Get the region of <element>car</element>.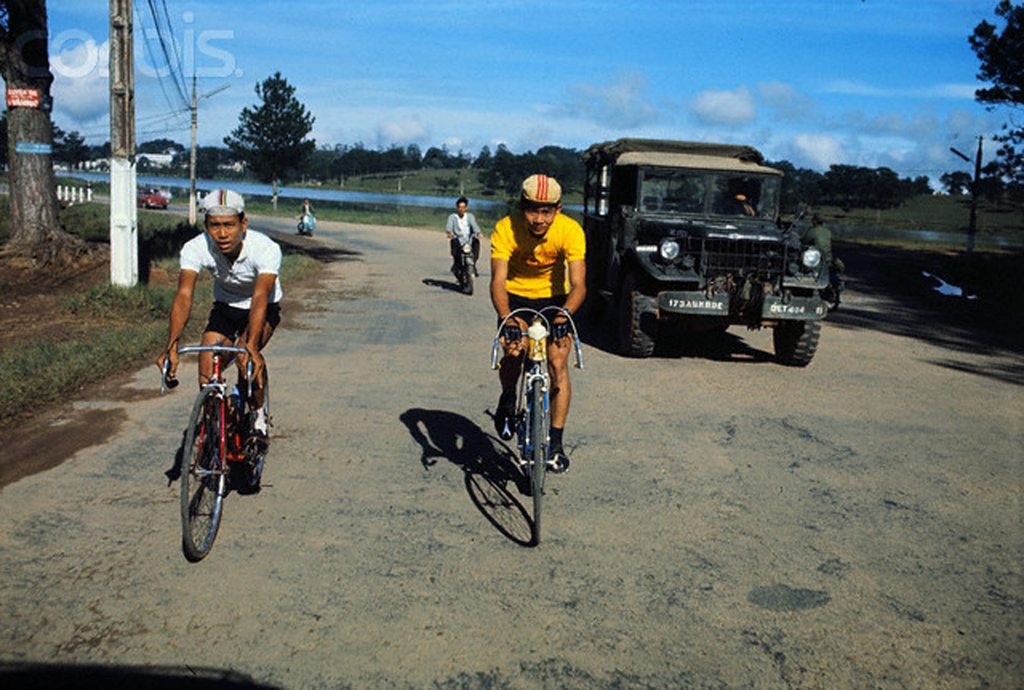
[x1=582, y1=141, x2=808, y2=350].
